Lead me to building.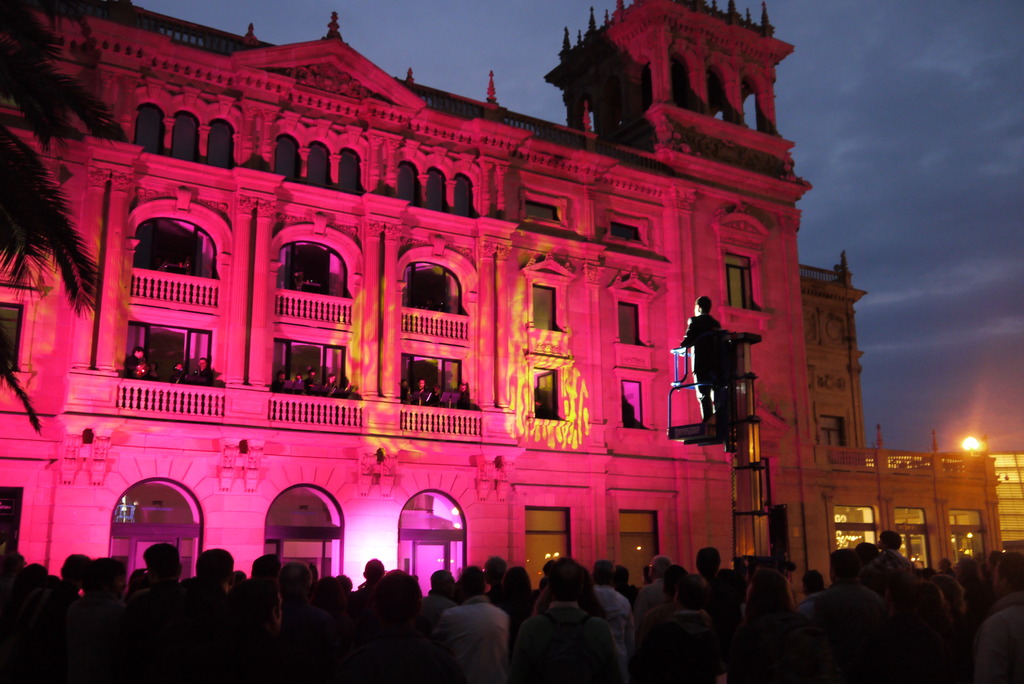
Lead to 787,246,1008,572.
